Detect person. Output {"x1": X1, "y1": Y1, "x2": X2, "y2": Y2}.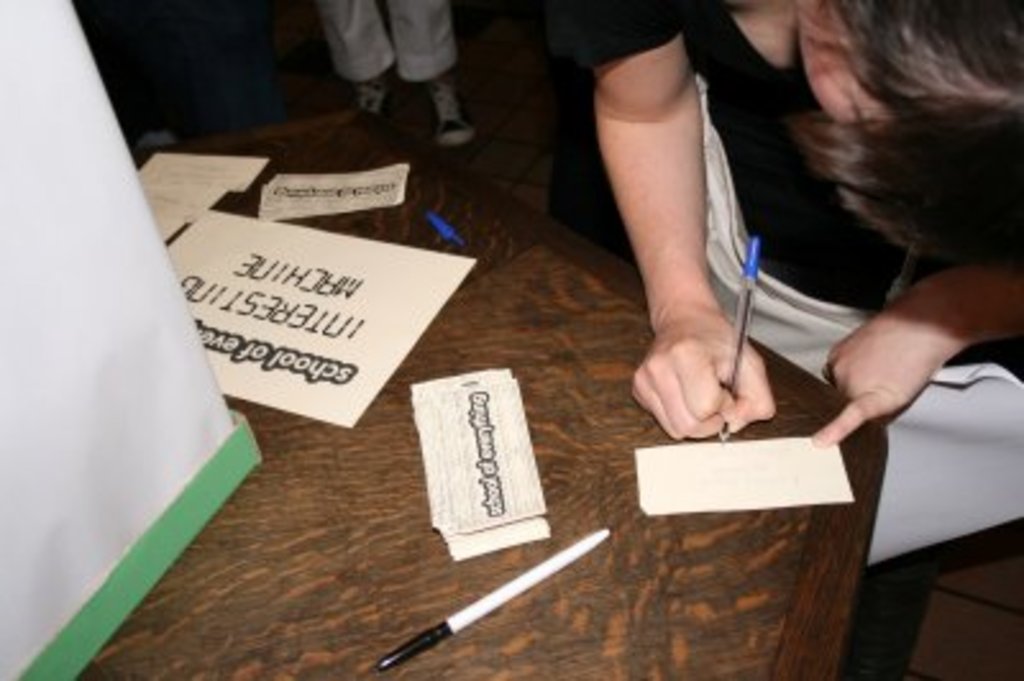
{"x1": 312, "y1": 0, "x2": 476, "y2": 154}.
